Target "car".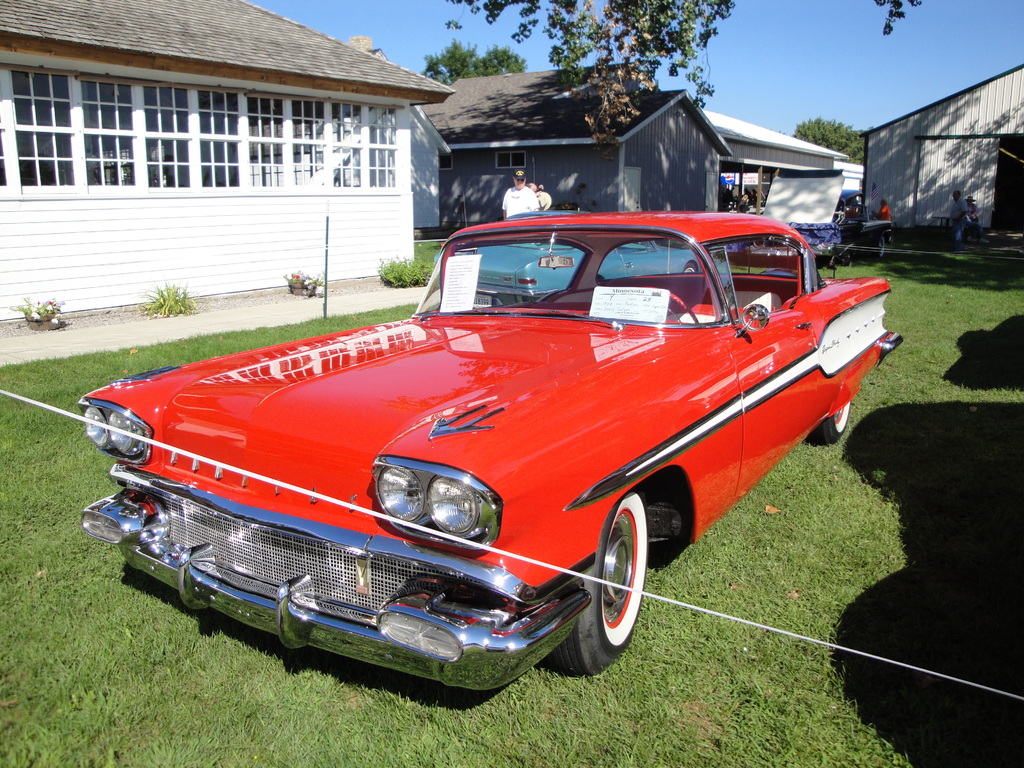
Target region: (826,186,895,259).
